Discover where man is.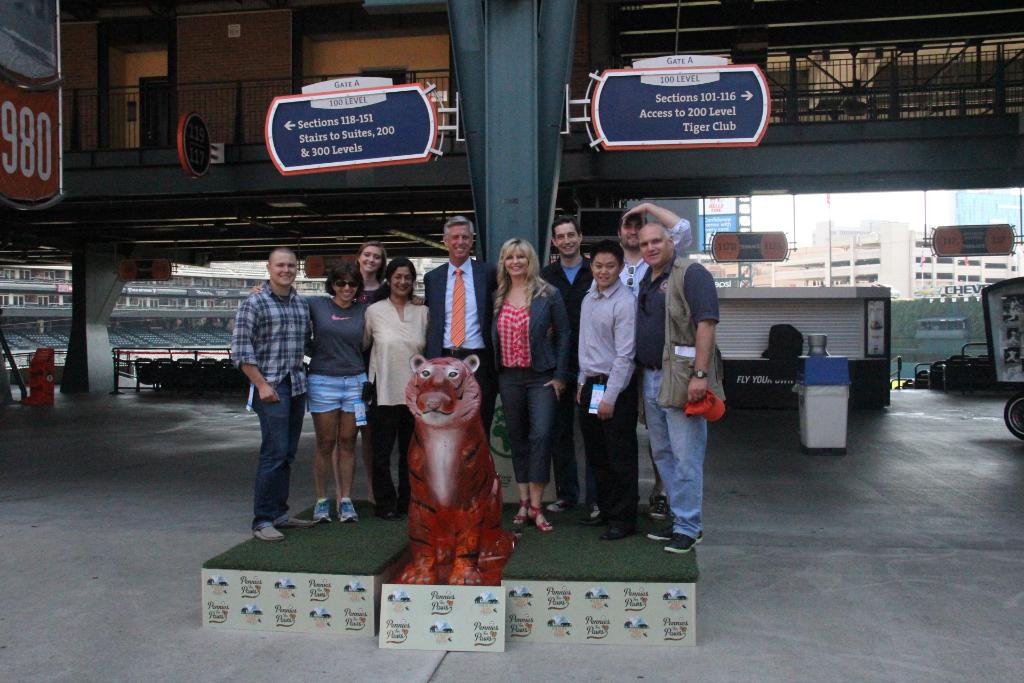
Discovered at left=227, top=246, right=316, bottom=543.
